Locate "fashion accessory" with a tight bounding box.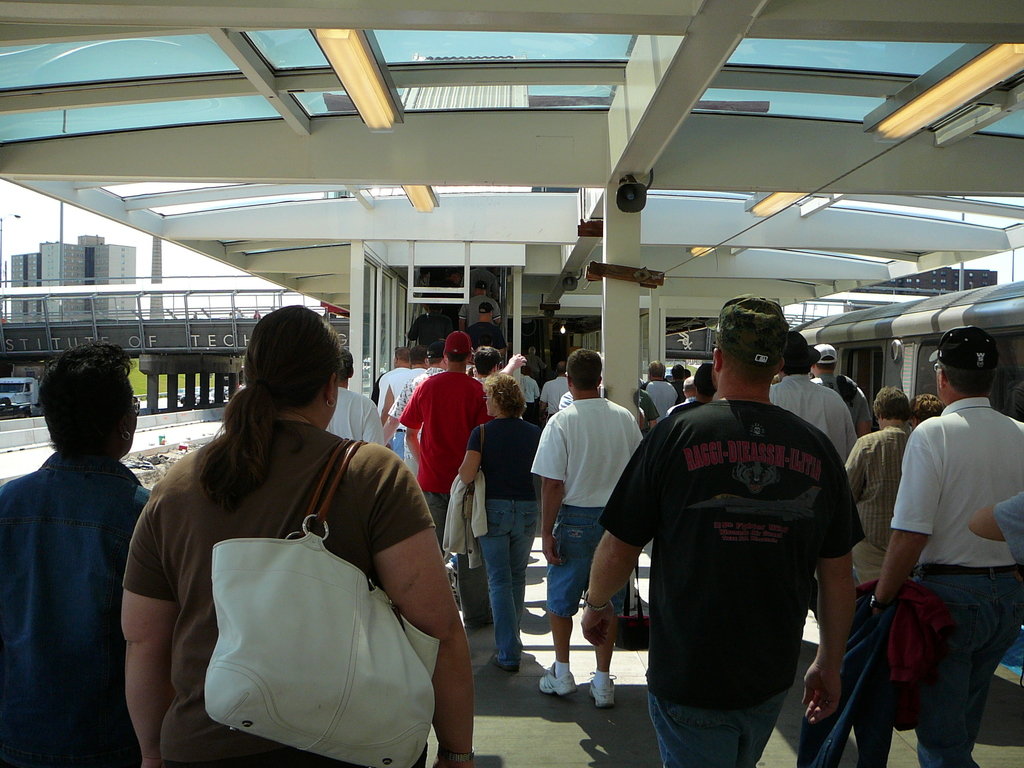
424 341 442 361.
